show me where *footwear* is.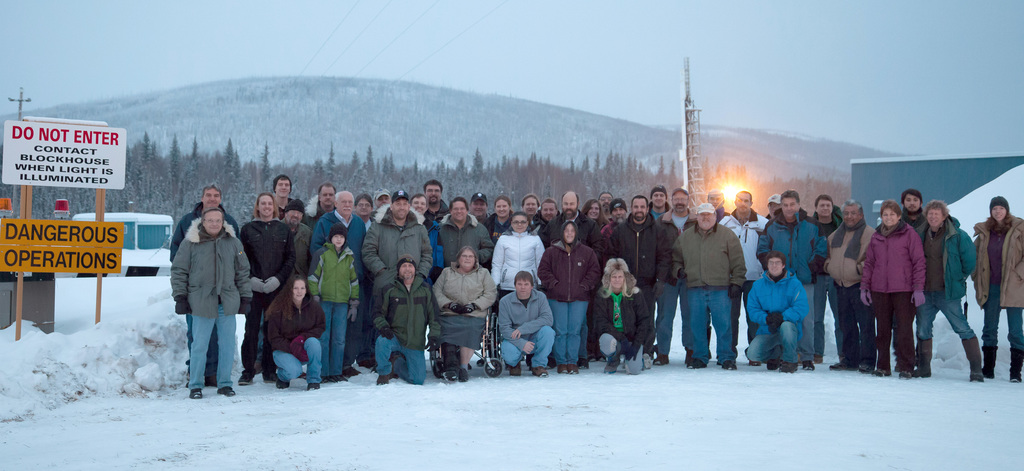
*footwear* is at 797:359:812:368.
